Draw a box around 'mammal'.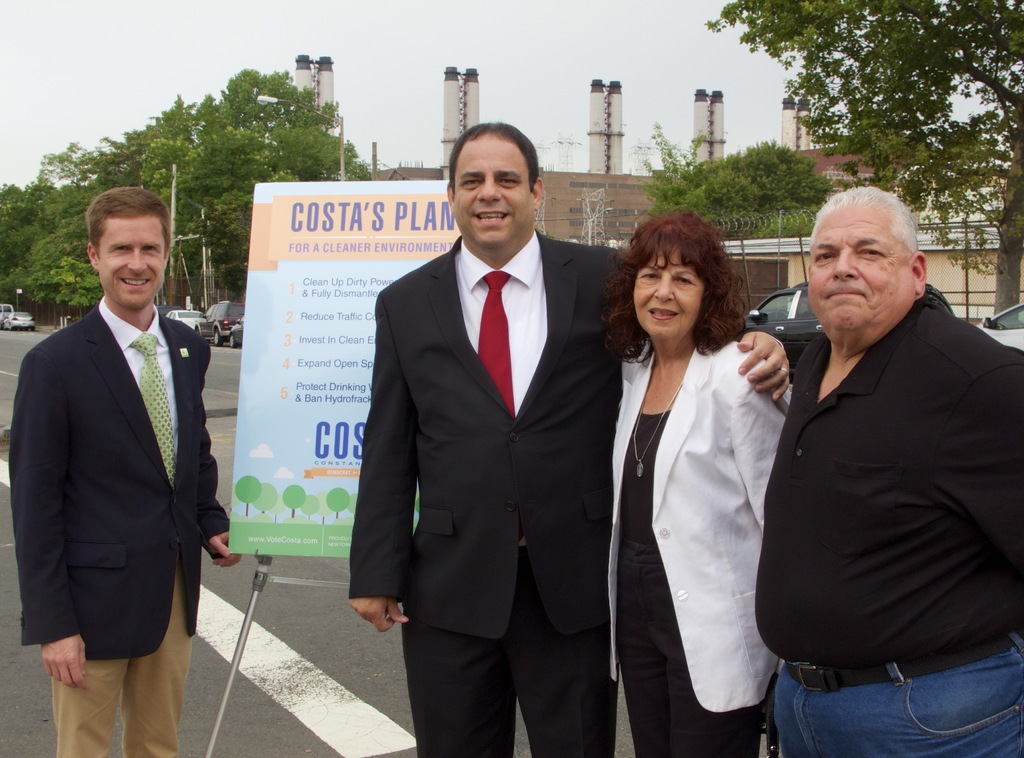
<bbox>755, 184, 1023, 757</bbox>.
